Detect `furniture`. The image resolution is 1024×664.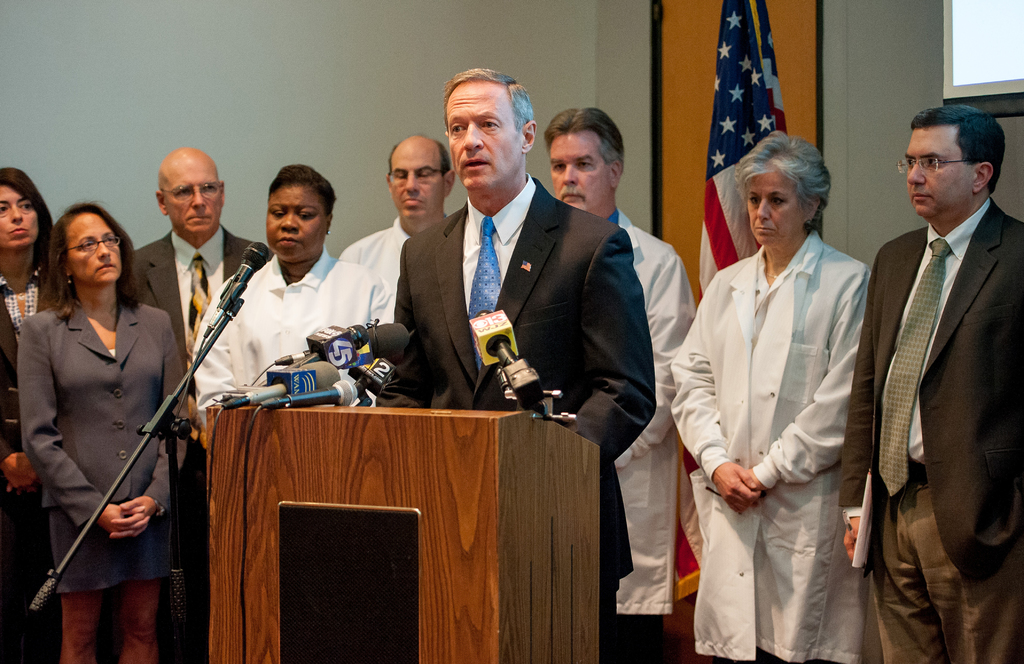
204 404 596 663.
